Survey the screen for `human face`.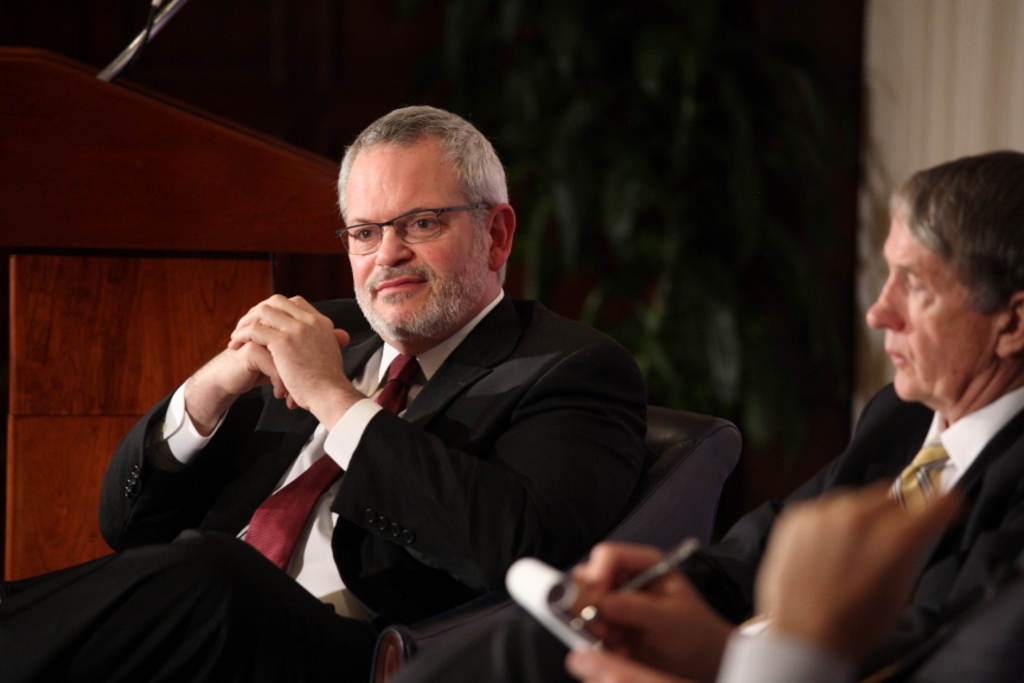
Survey found: 866,208,1007,407.
